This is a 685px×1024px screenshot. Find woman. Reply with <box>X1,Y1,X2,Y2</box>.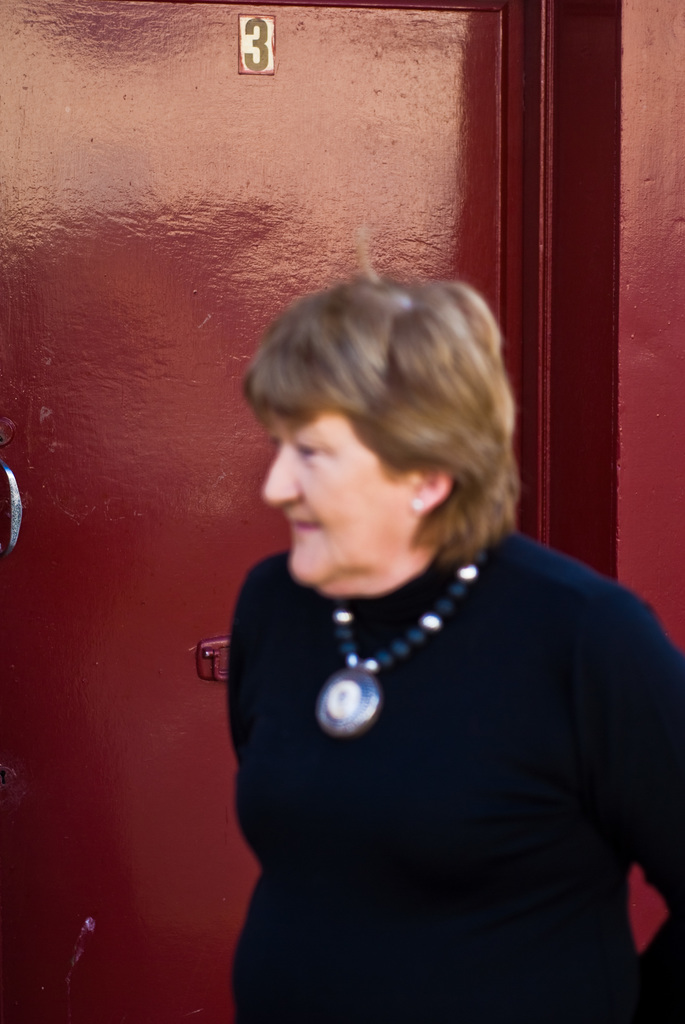
<box>217,282,684,1023</box>.
